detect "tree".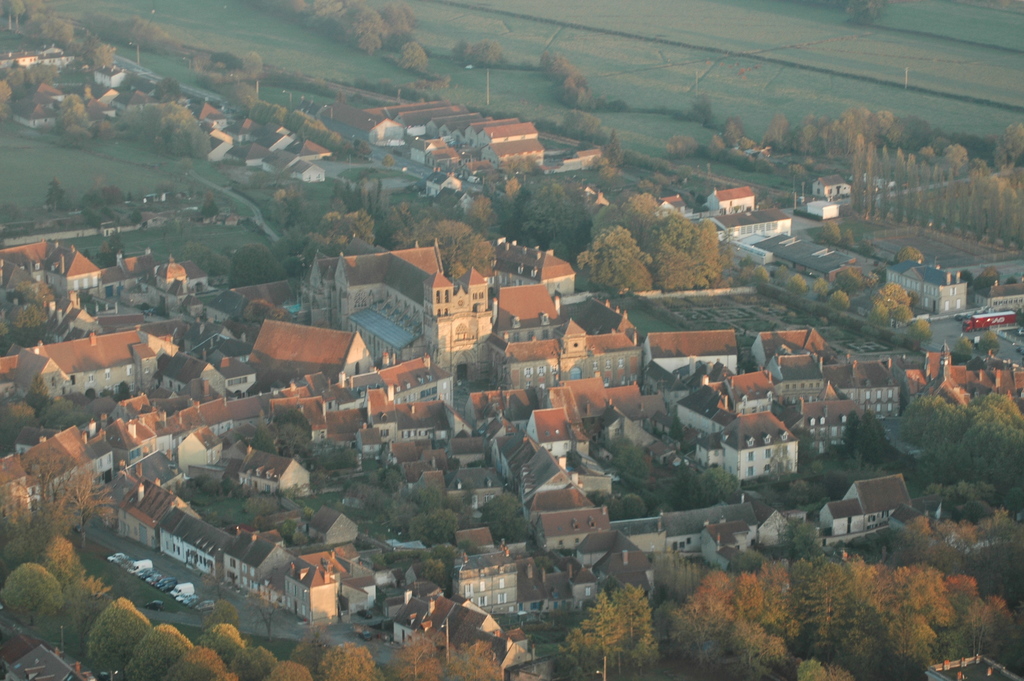
Detected at bbox(973, 324, 1004, 358).
